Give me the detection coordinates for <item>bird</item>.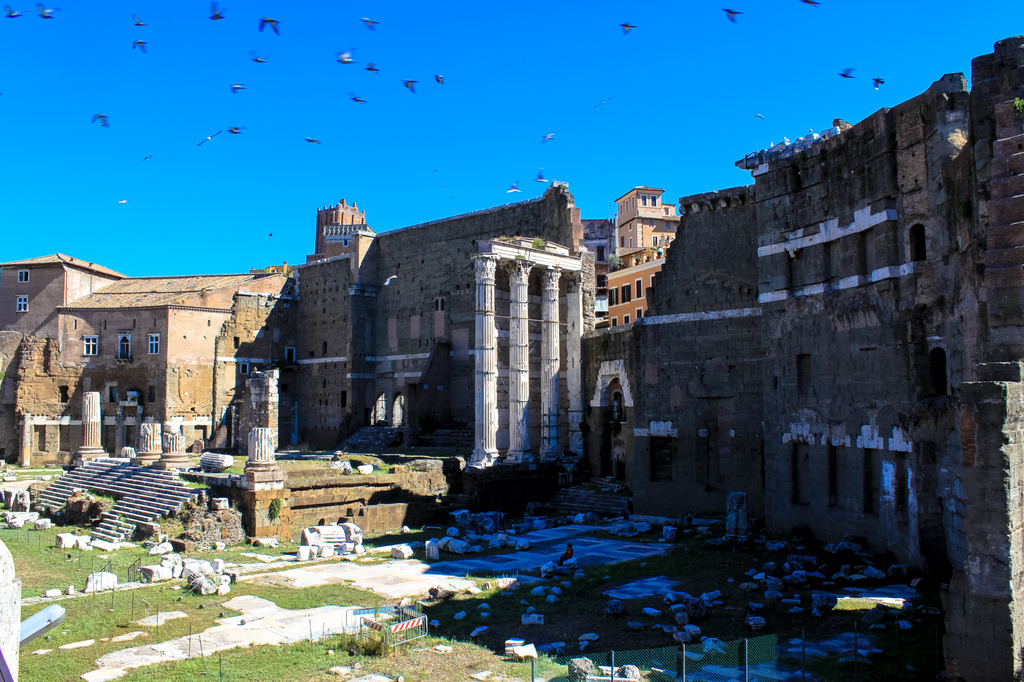
206, 0, 224, 20.
